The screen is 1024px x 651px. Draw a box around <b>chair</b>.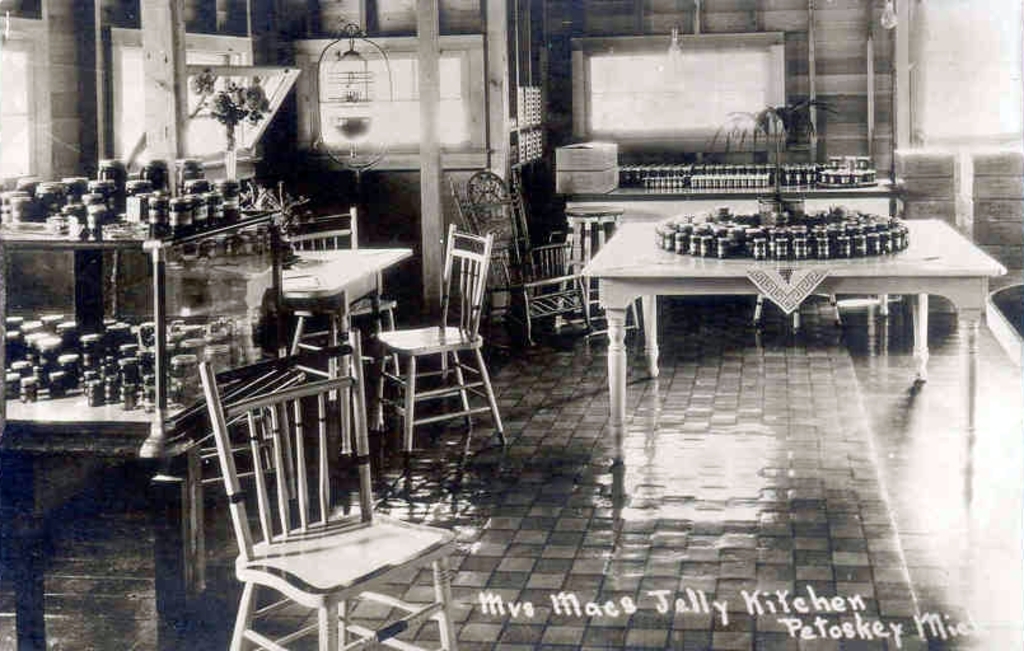
detection(195, 326, 458, 650).
